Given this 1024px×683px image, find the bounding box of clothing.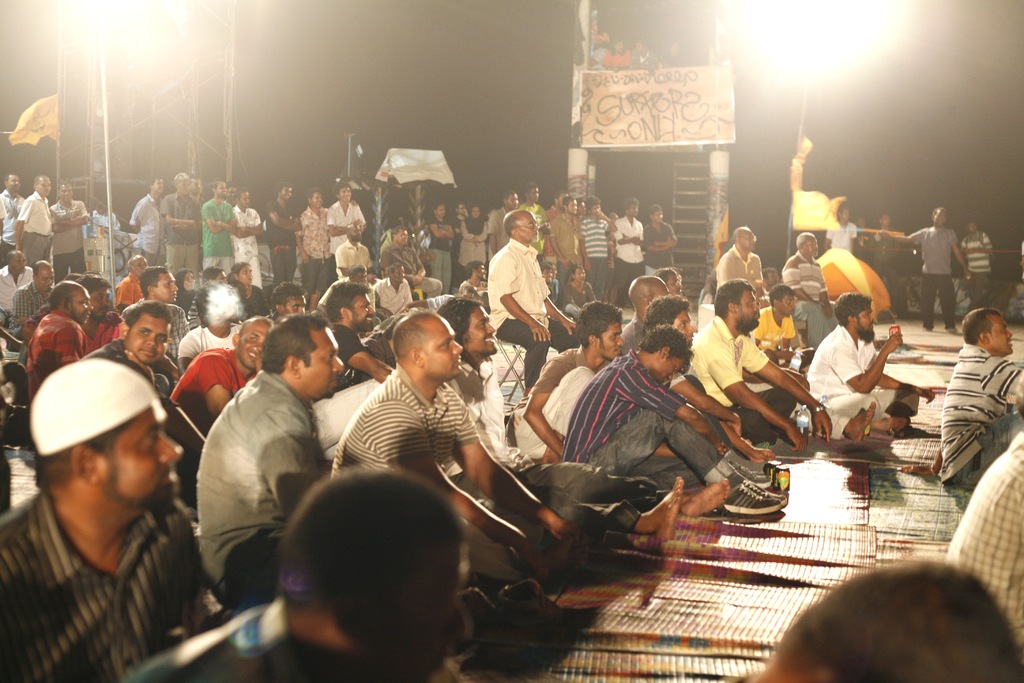
(left=689, top=315, right=790, bottom=441).
